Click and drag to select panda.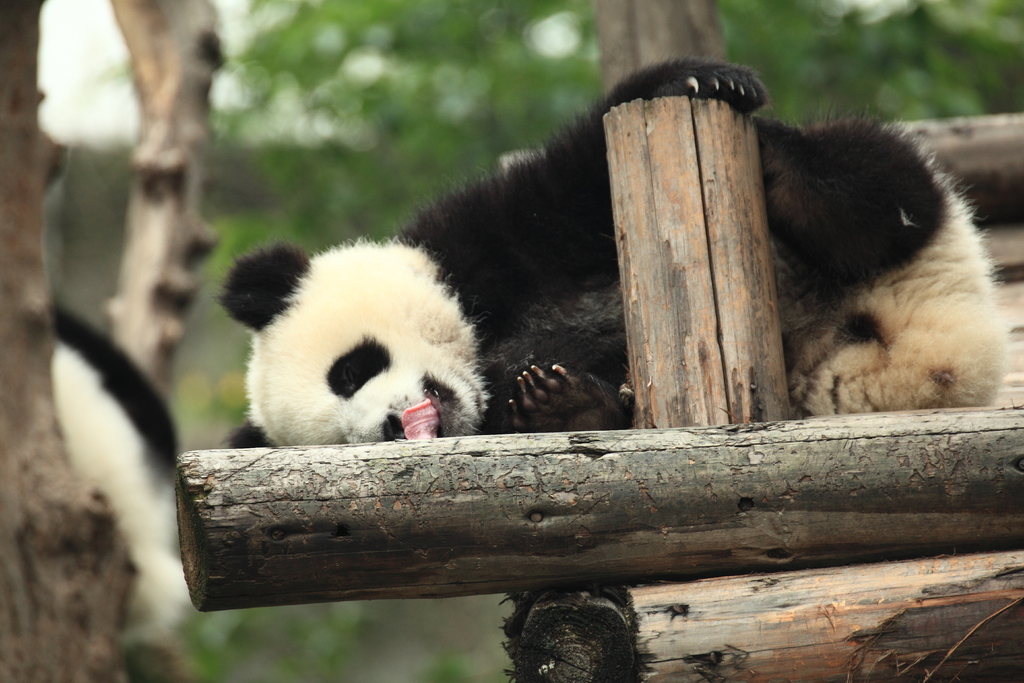
Selection: detection(221, 58, 1014, 444).
